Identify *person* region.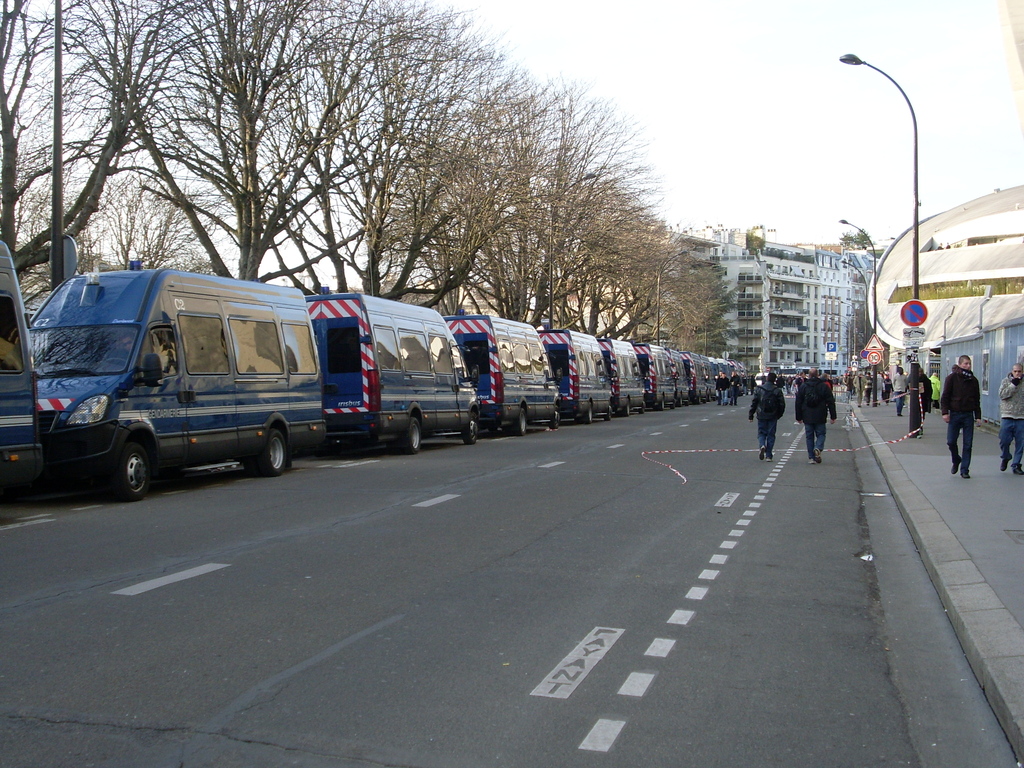
Region: 891:365:912:417.
